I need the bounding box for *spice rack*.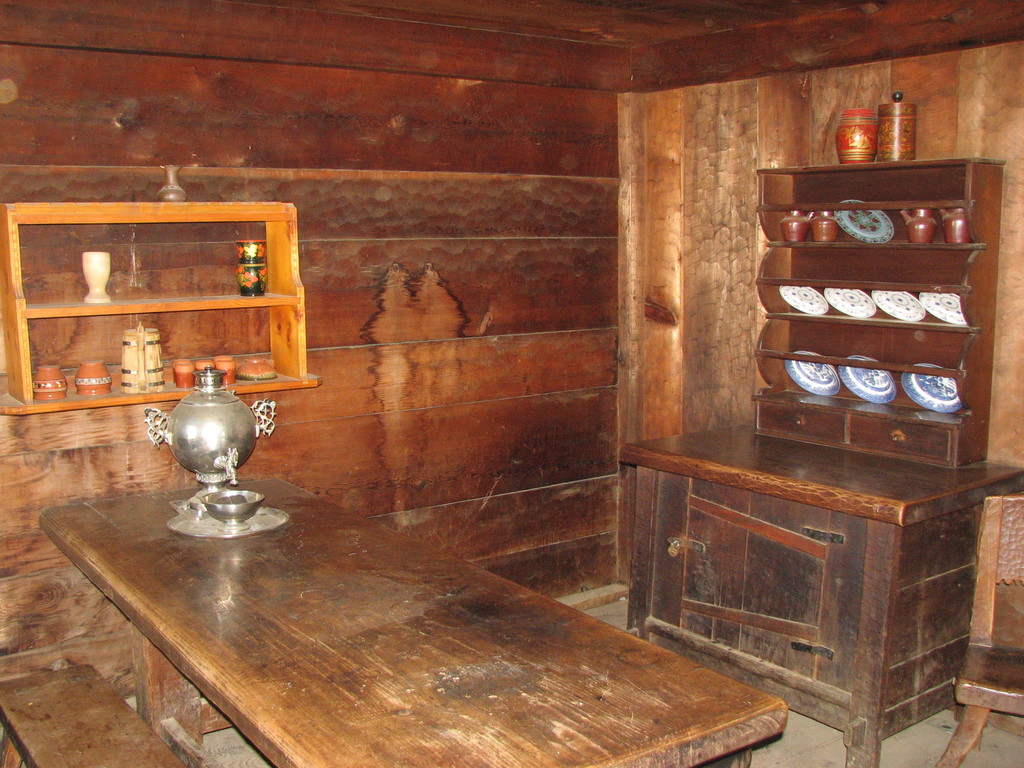
Here it is: [2, 204, 323, 421].
